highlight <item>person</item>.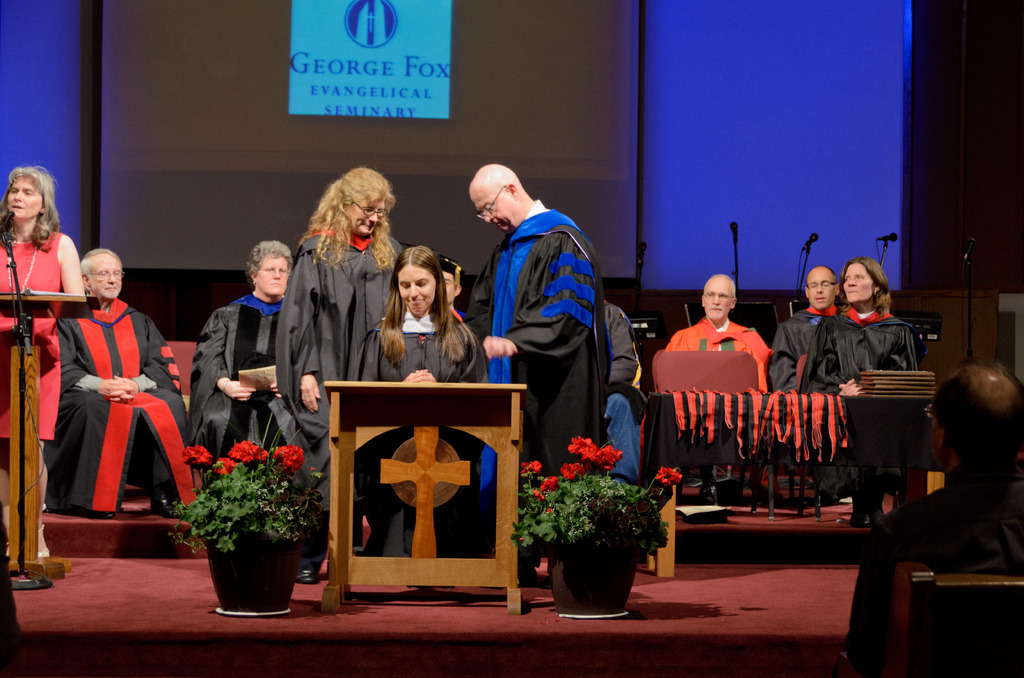
Highlighted region: (0, 165, 86, 561).
